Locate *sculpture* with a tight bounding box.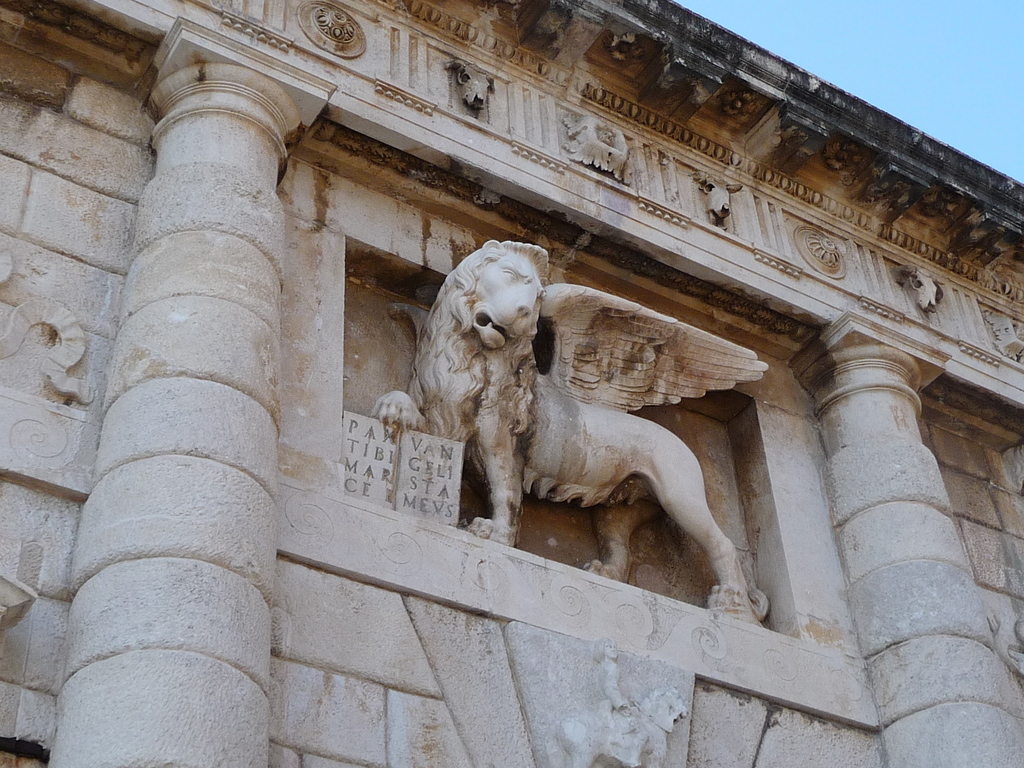
locate(402, 266, 762, 592).
